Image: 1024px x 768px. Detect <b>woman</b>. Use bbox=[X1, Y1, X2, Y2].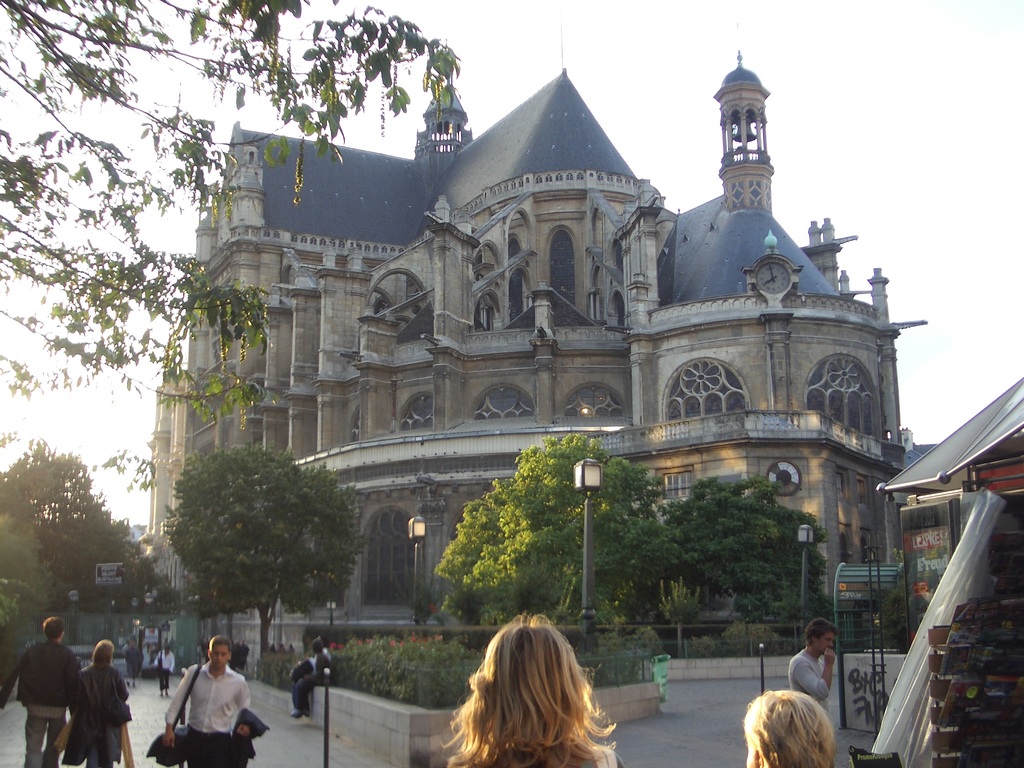
bbox=[77, 640, 126, 767].
